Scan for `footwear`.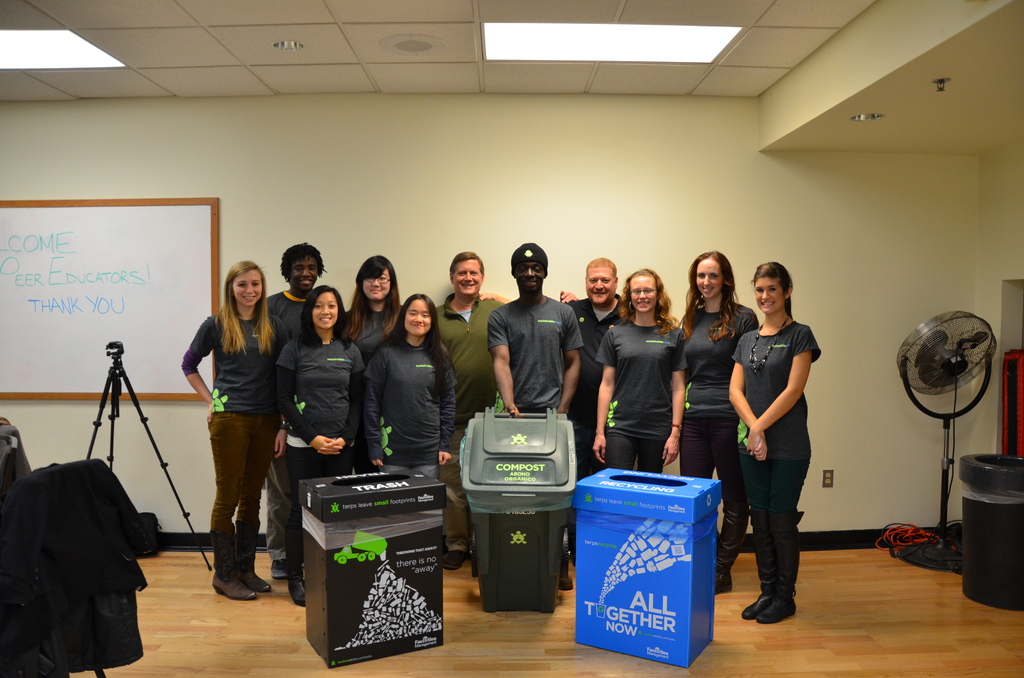
Scan result: bbox=[286, 580, 307, 609].
